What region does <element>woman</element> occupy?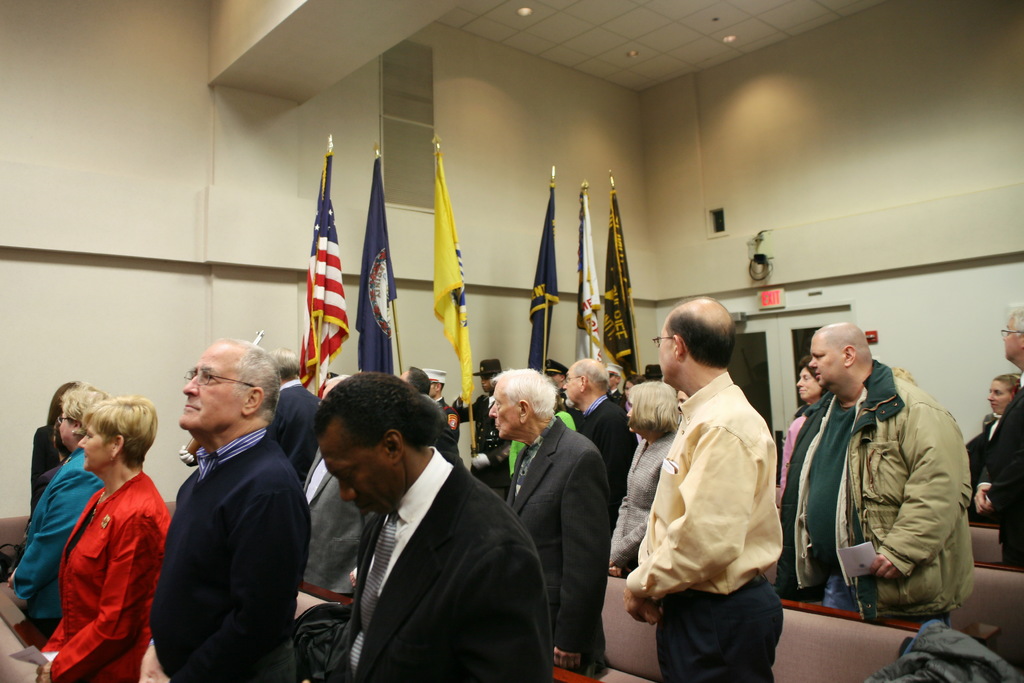
rect(964, 370, 1023, 532).
